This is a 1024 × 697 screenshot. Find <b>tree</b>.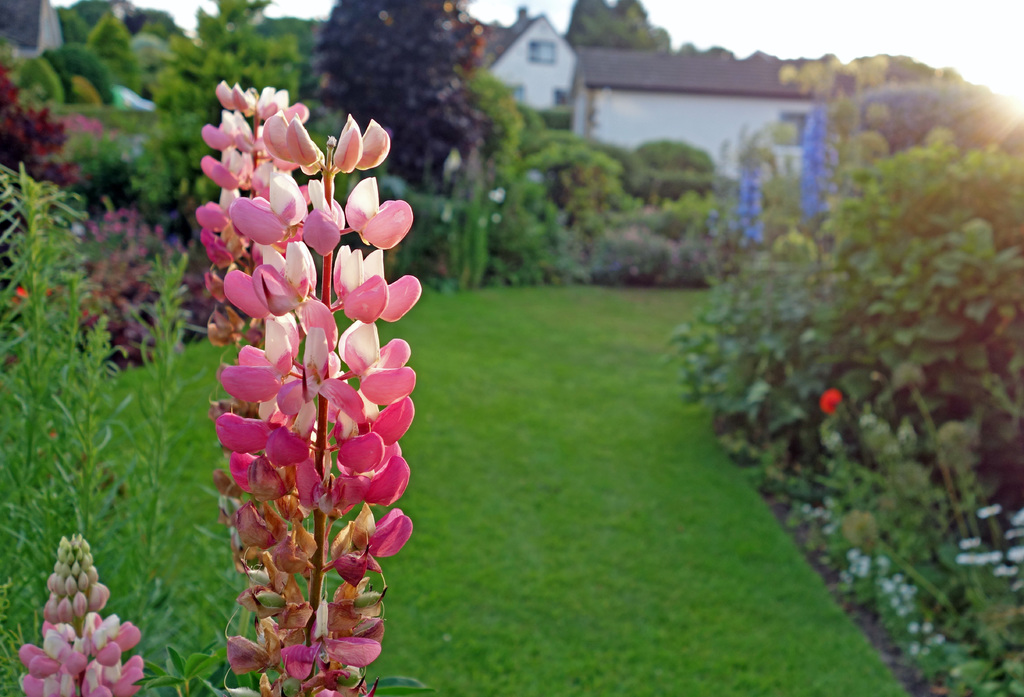
Bounding box: left=675, top=119, right=1023, bottom=696.
